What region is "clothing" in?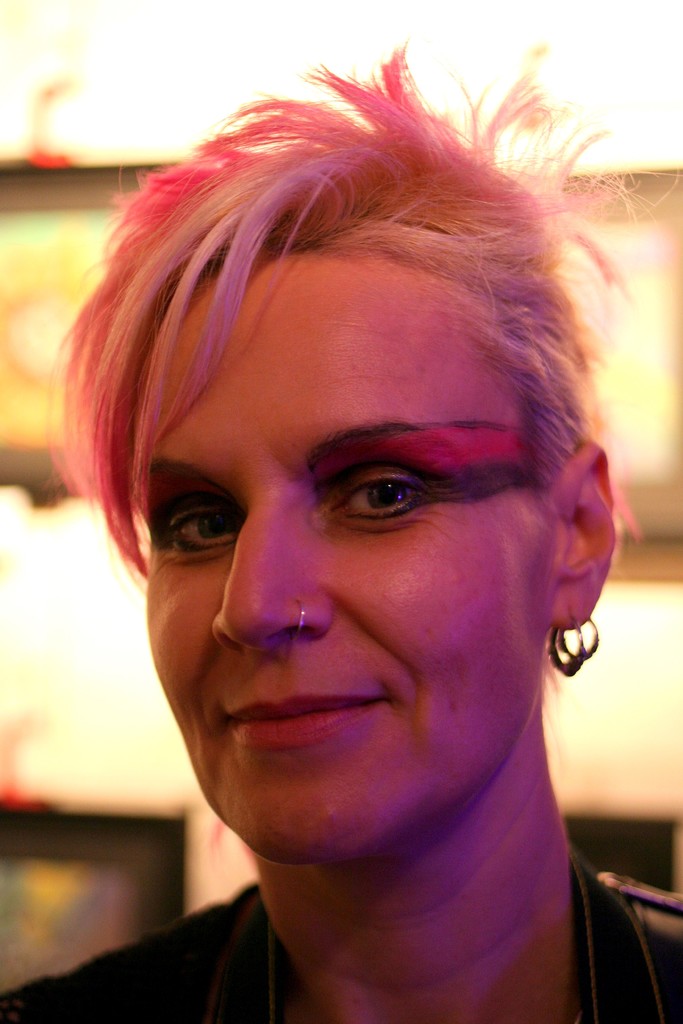
bbox=(2, 870, 682, 1023).
